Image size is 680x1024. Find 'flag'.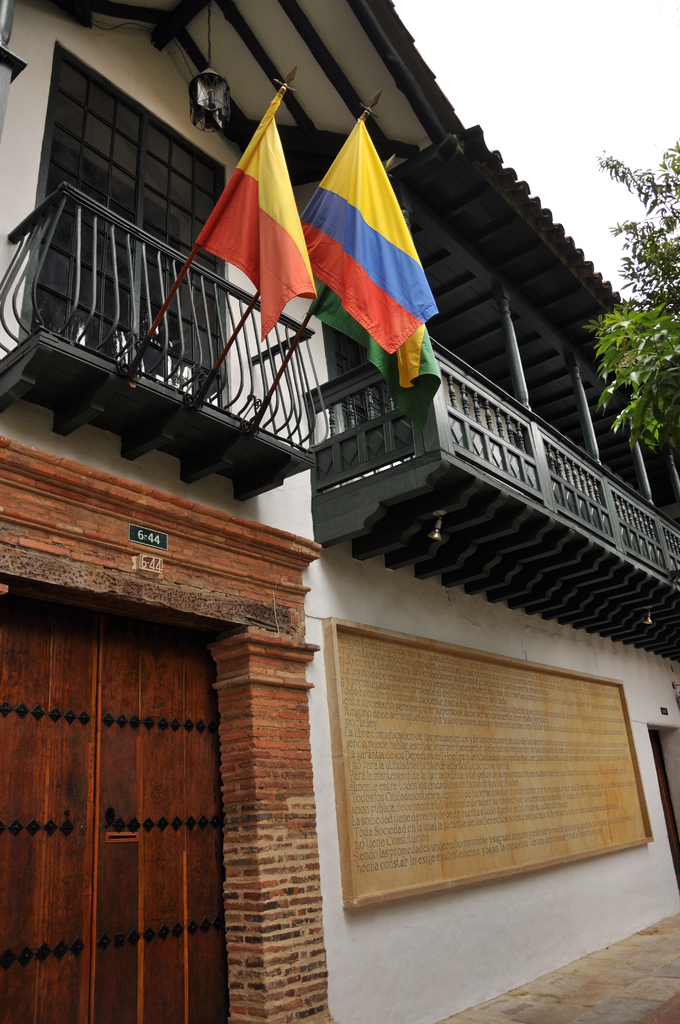
[311, 312, 442, 419].
